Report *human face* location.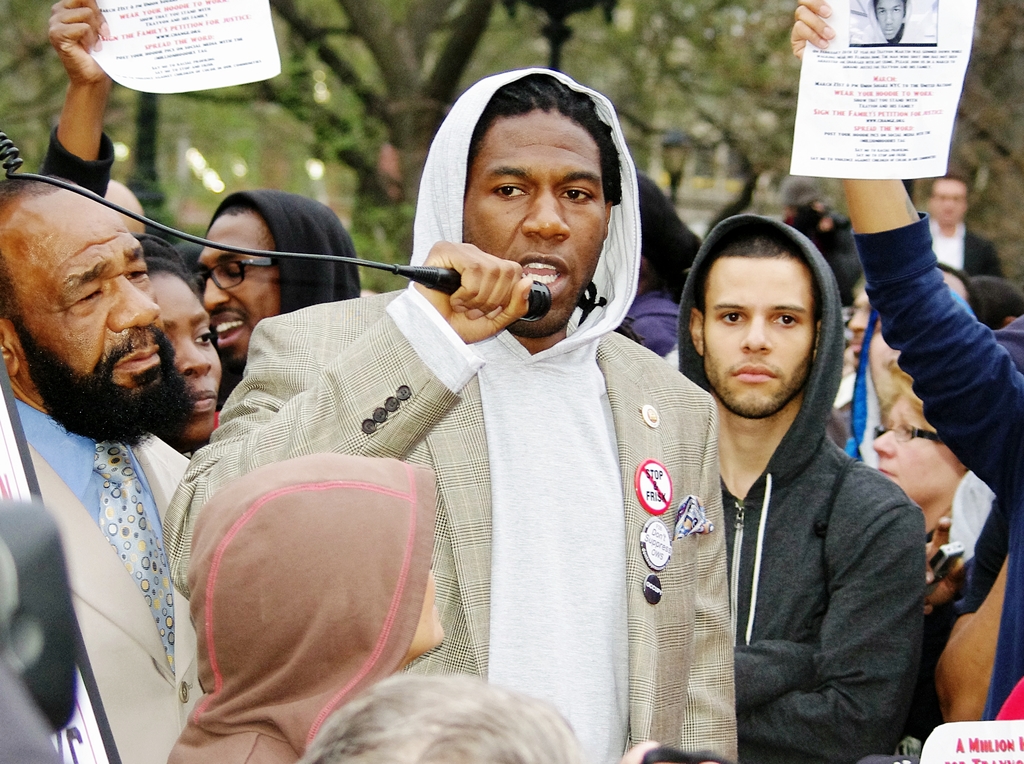
Report: [926,177,967,227].
